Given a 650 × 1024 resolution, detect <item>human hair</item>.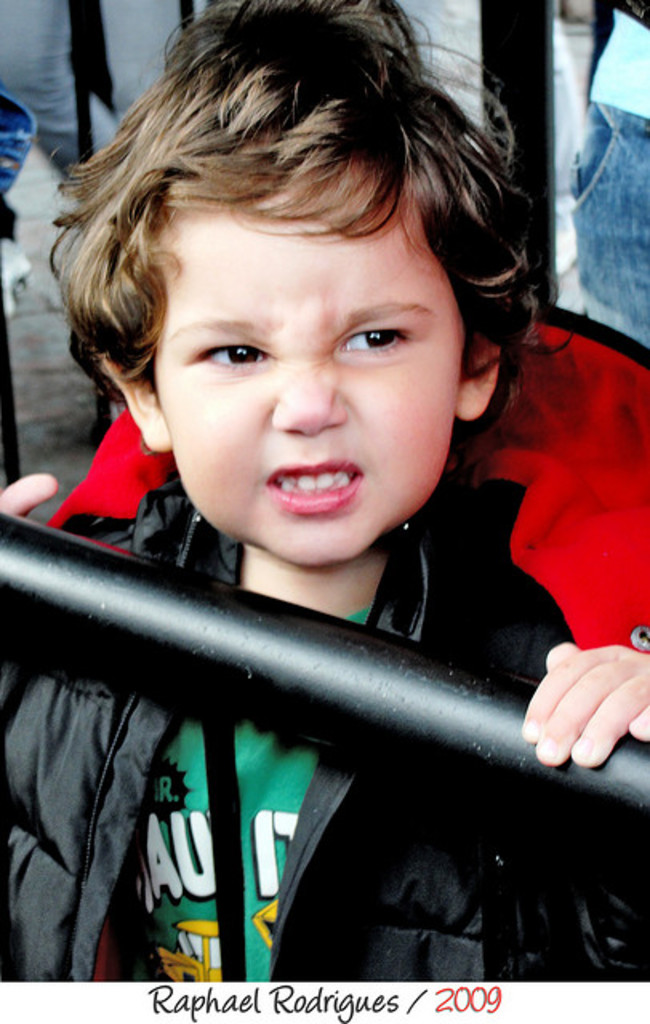
region(58, 0, 527, 432).
